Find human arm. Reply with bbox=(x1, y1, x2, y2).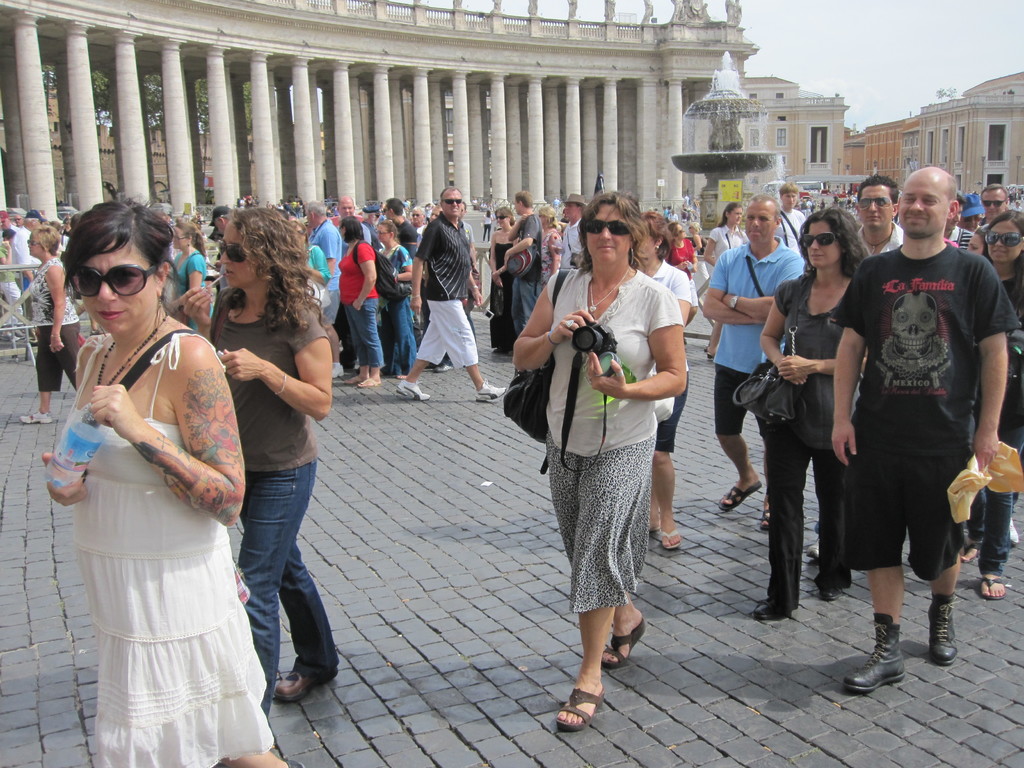
bbox=(88, 331, 248, 532).
